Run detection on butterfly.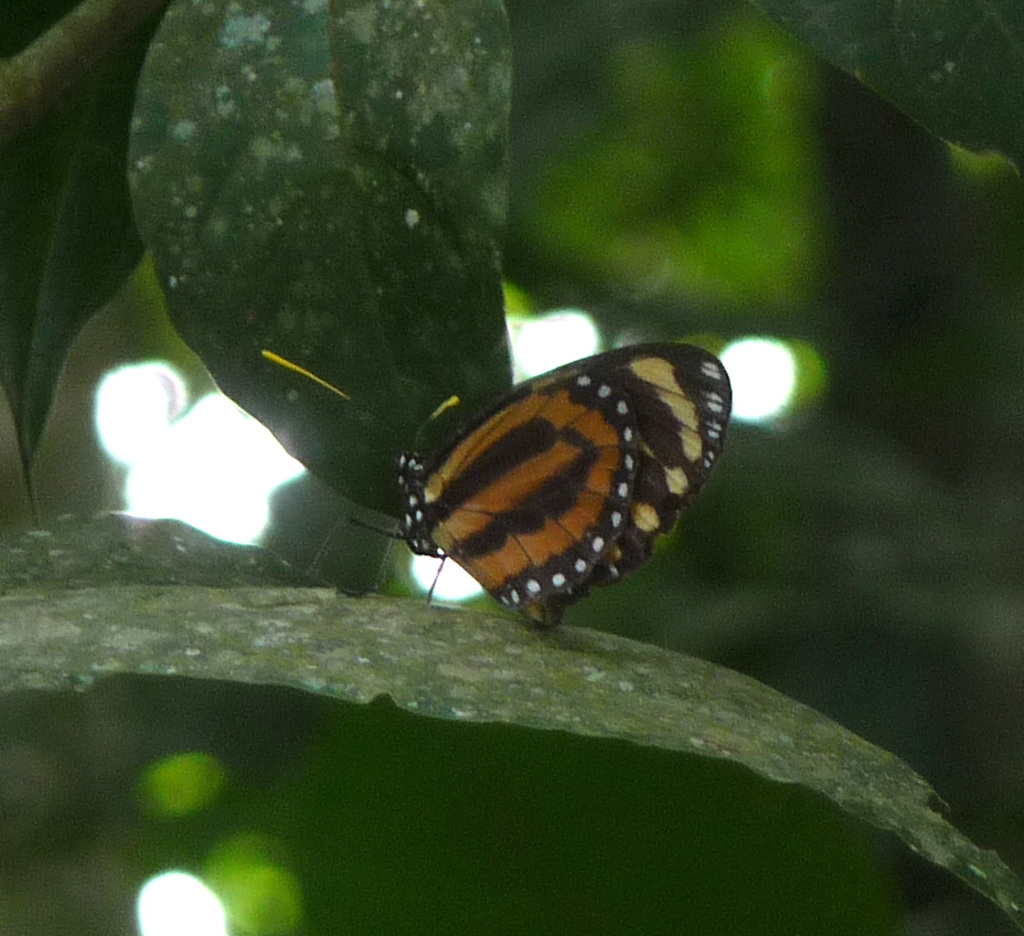
Result: [left=351, top=330, right=717, bottom=624].
